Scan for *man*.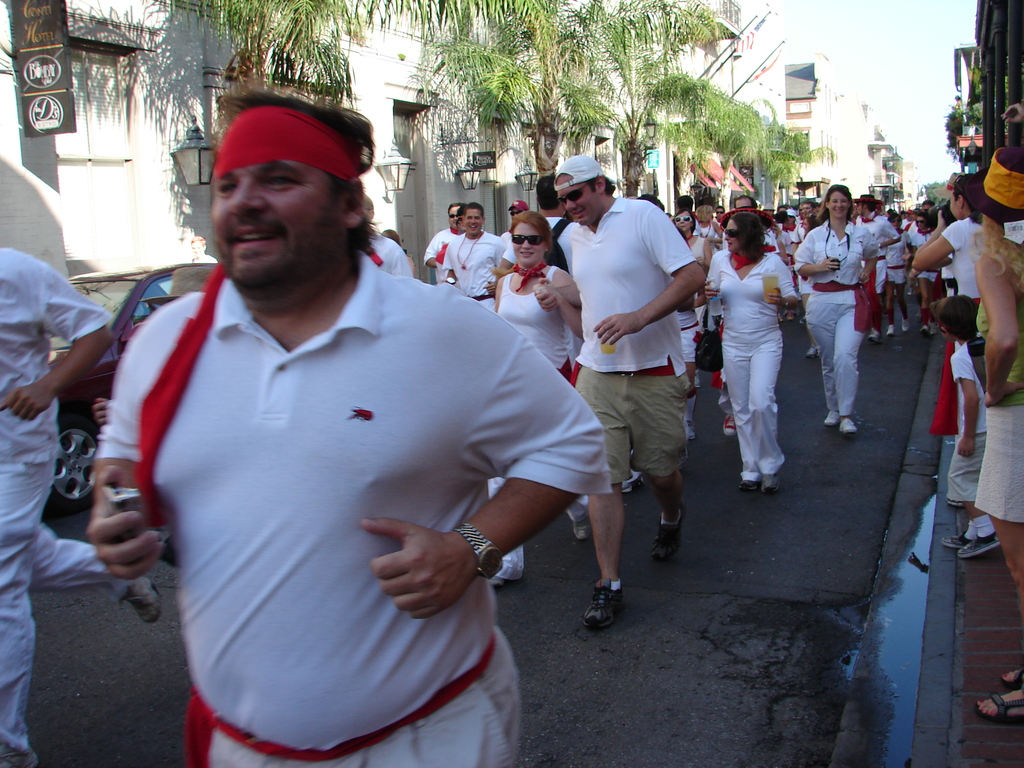
Scan result: [538,177,591,368].
